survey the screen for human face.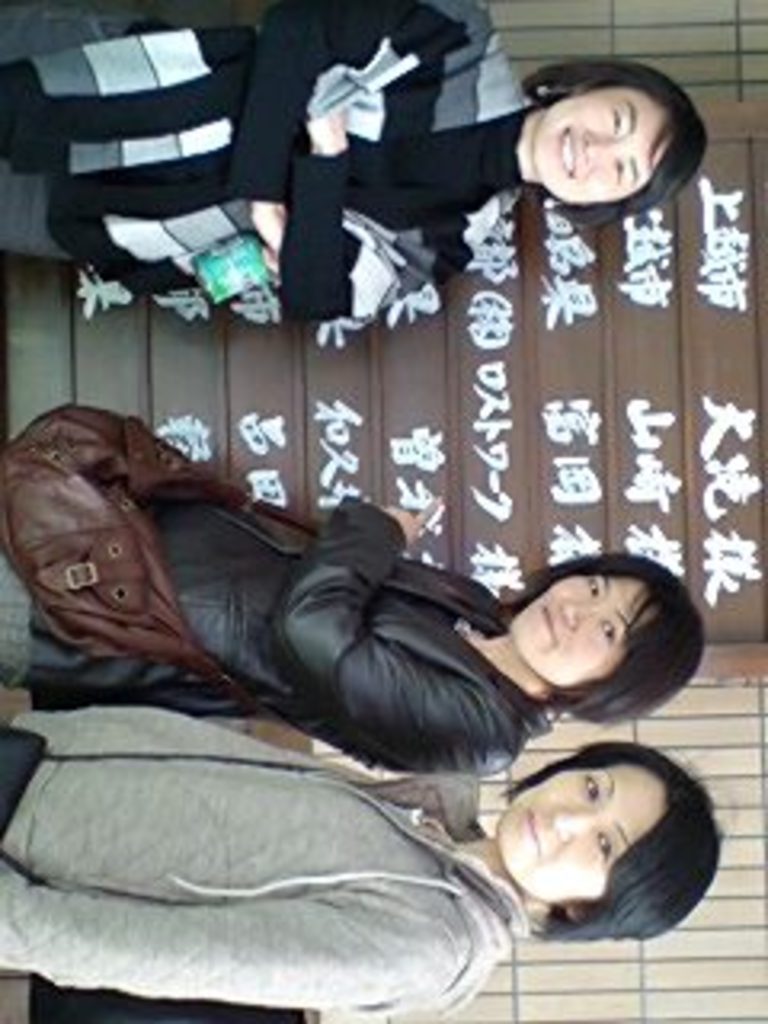
Survey found: region(499, 573, 659, 688).
